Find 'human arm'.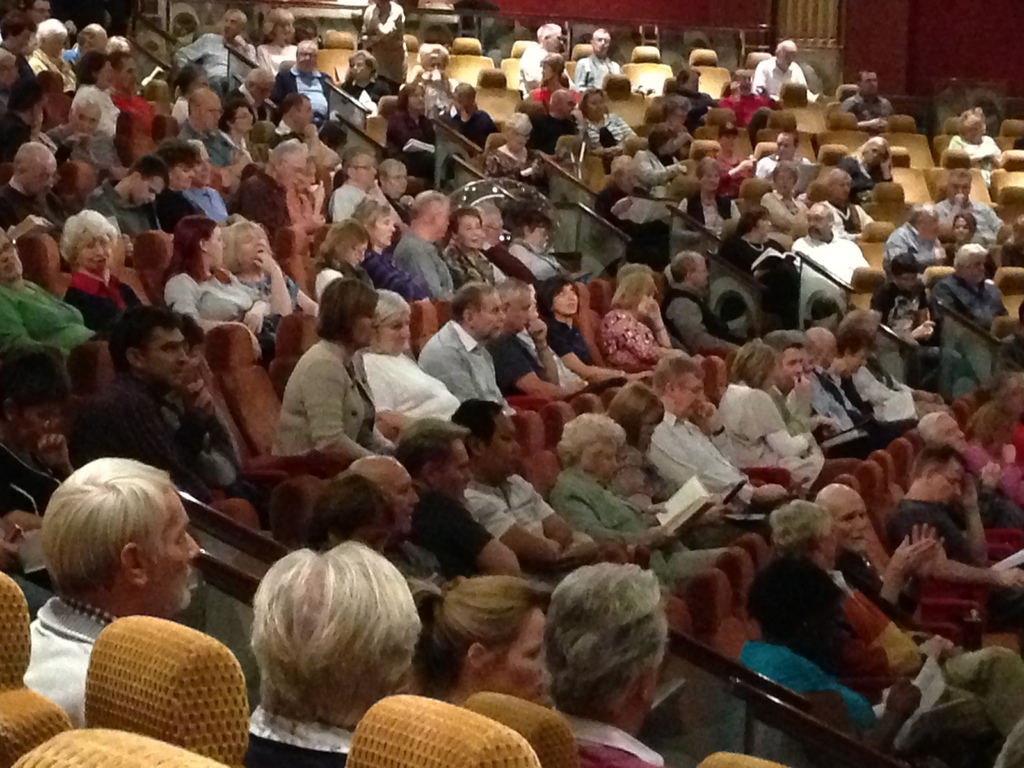
72, 273, 135, 348.
